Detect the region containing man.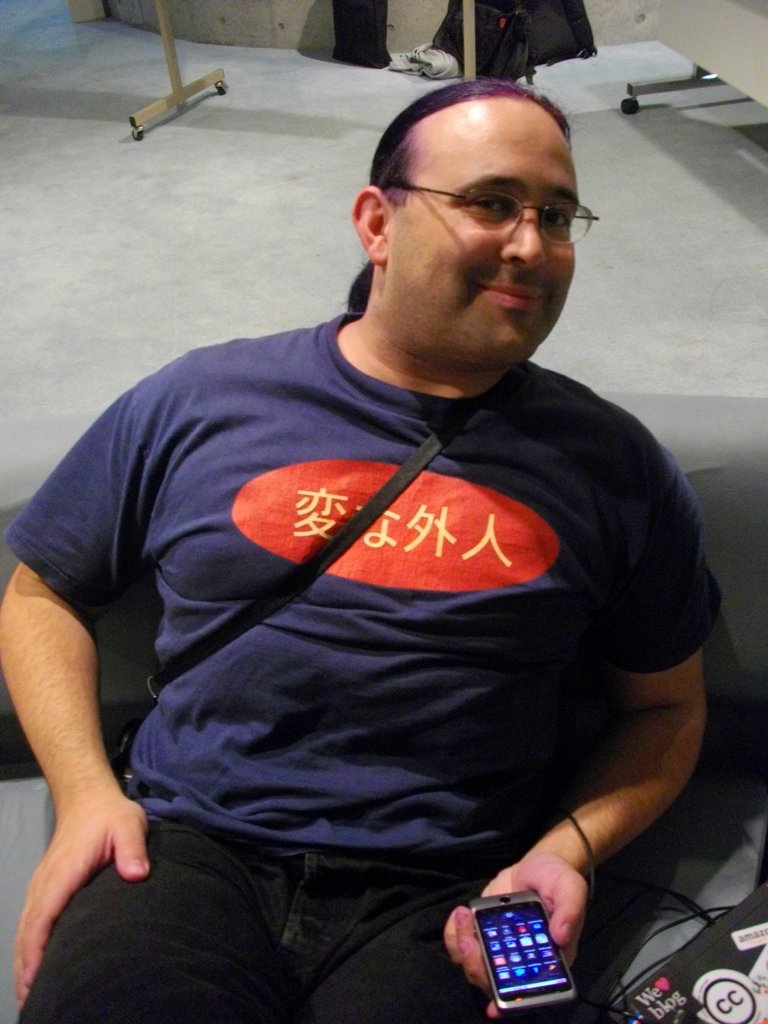
box=[22, 52, 723, 1002].
